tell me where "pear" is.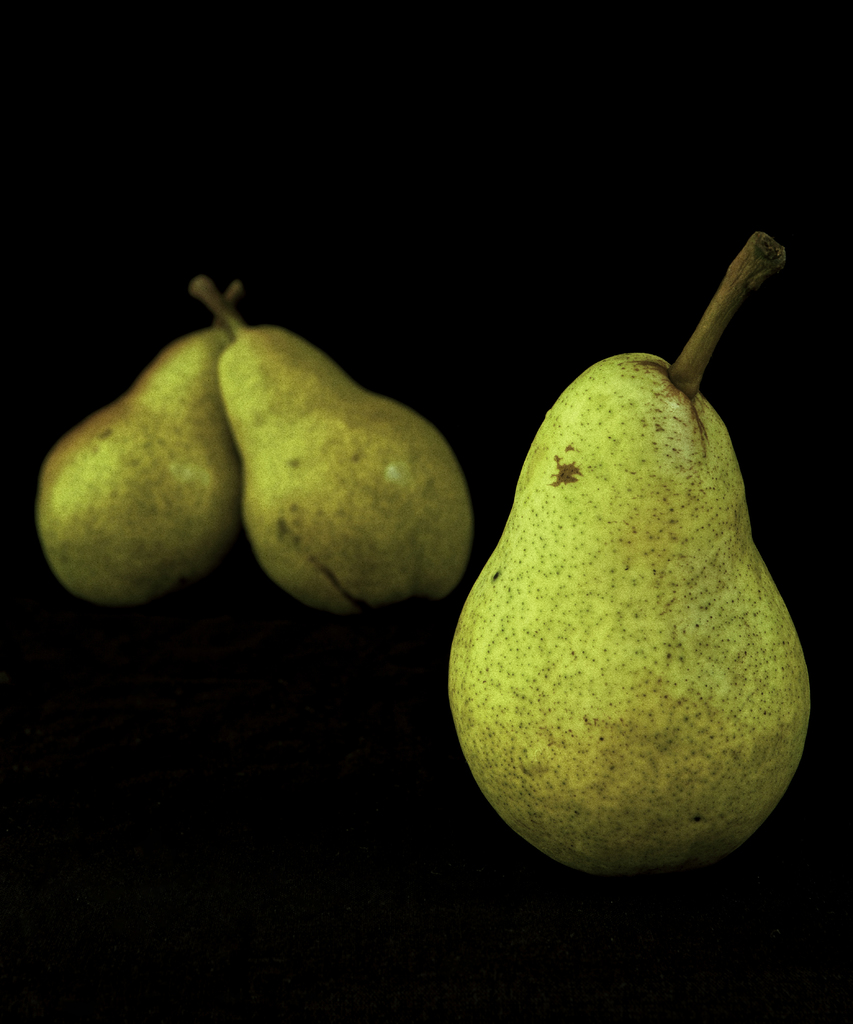
"pear" is at (x1=212, y1=318, x2=475, y2=617).
